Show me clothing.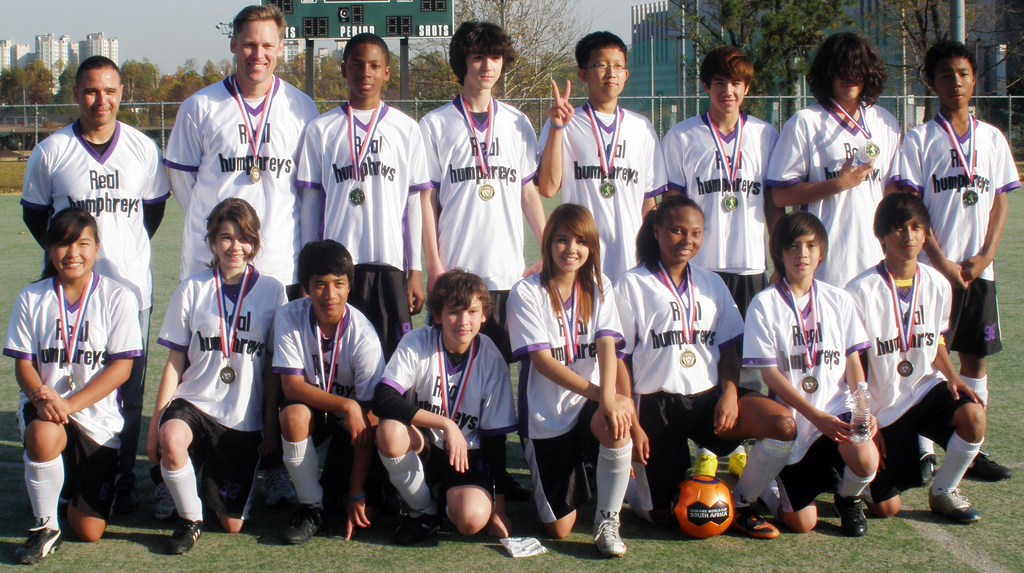
clothing is here: <region>842, 257, 979, 506</region>.
